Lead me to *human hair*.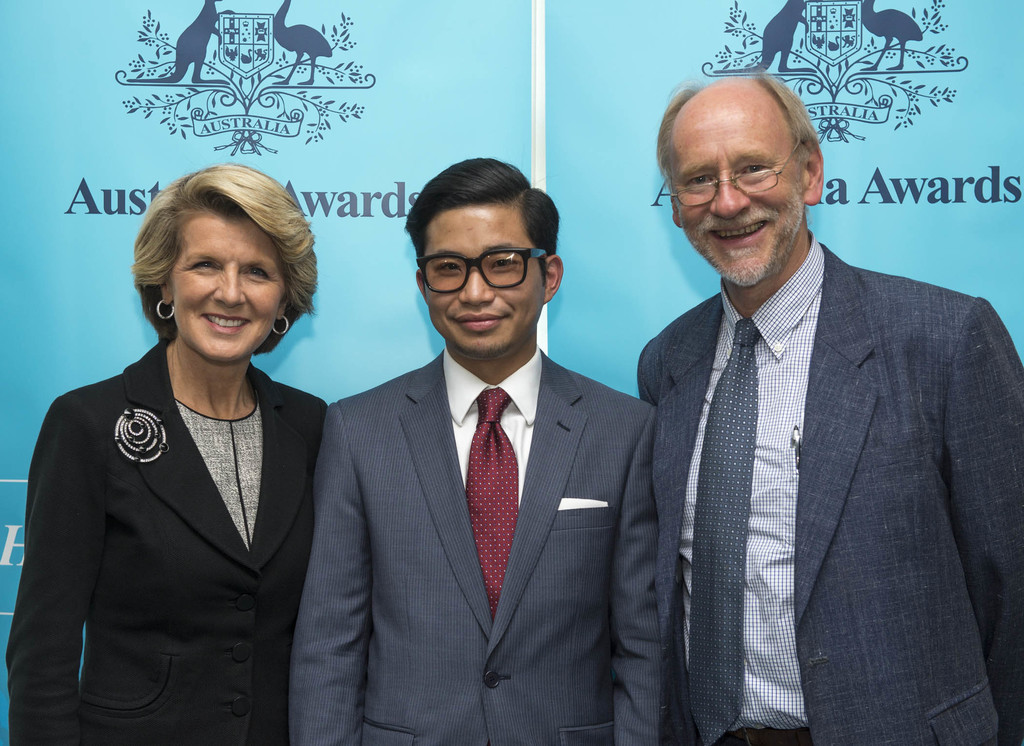
Lead to bbox=[655, 70, 817, 199].
